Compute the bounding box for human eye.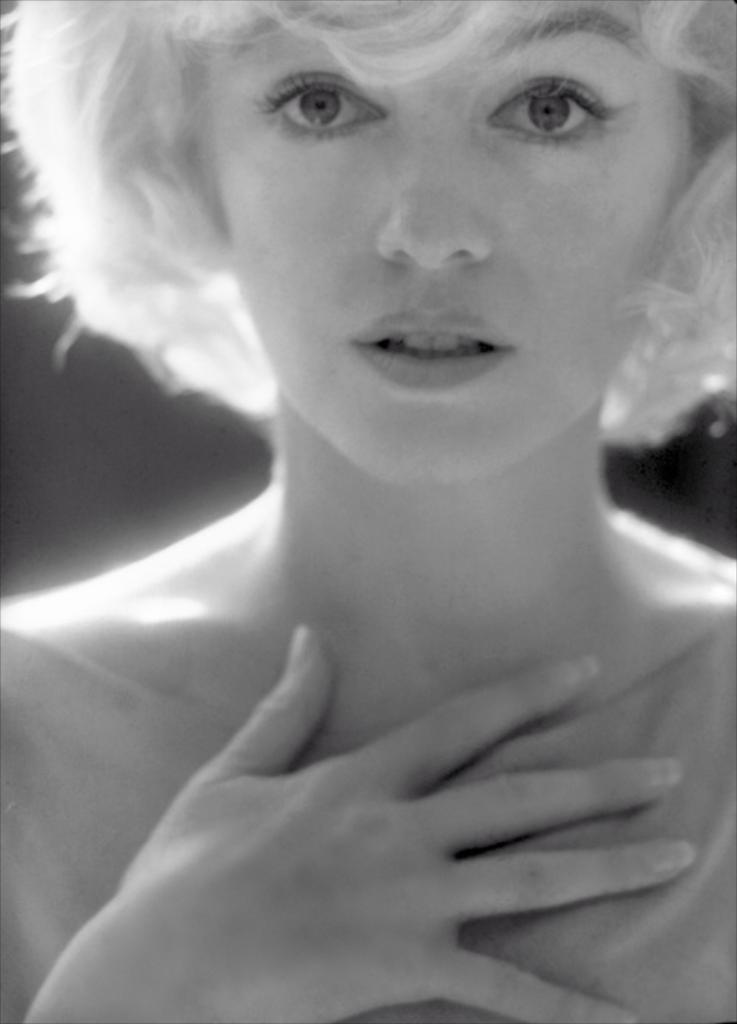
<box>479,71,635,143</box>.
